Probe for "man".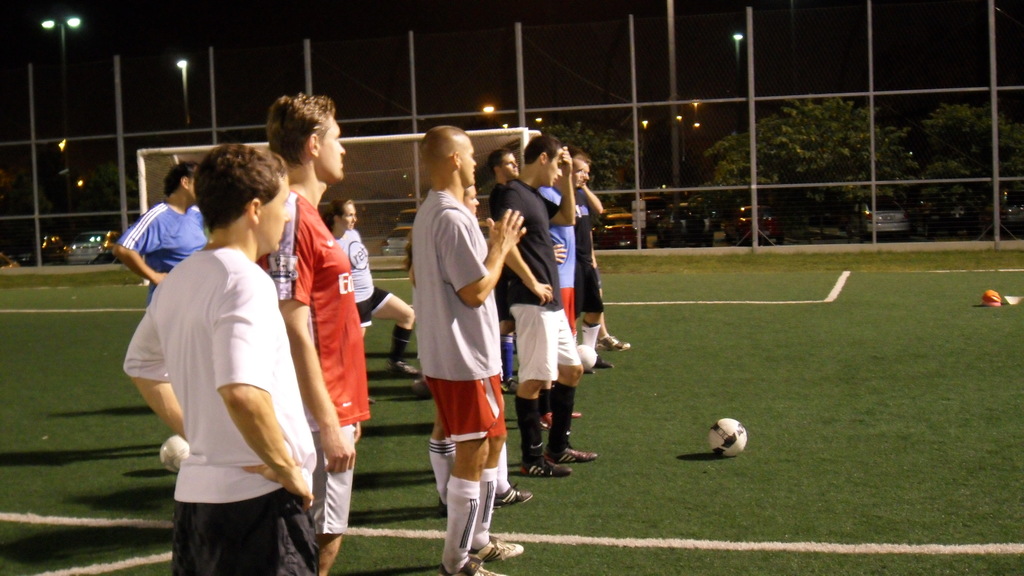
Probe result: [124, 140, 322, 575].
